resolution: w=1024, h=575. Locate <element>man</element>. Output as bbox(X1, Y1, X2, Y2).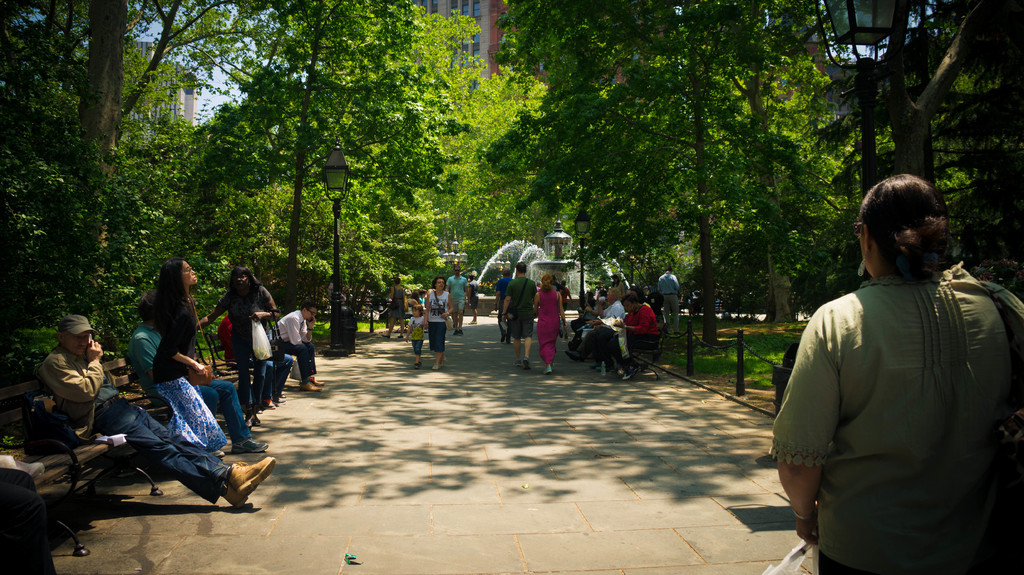
bbox(268, 304, 325, 394).
